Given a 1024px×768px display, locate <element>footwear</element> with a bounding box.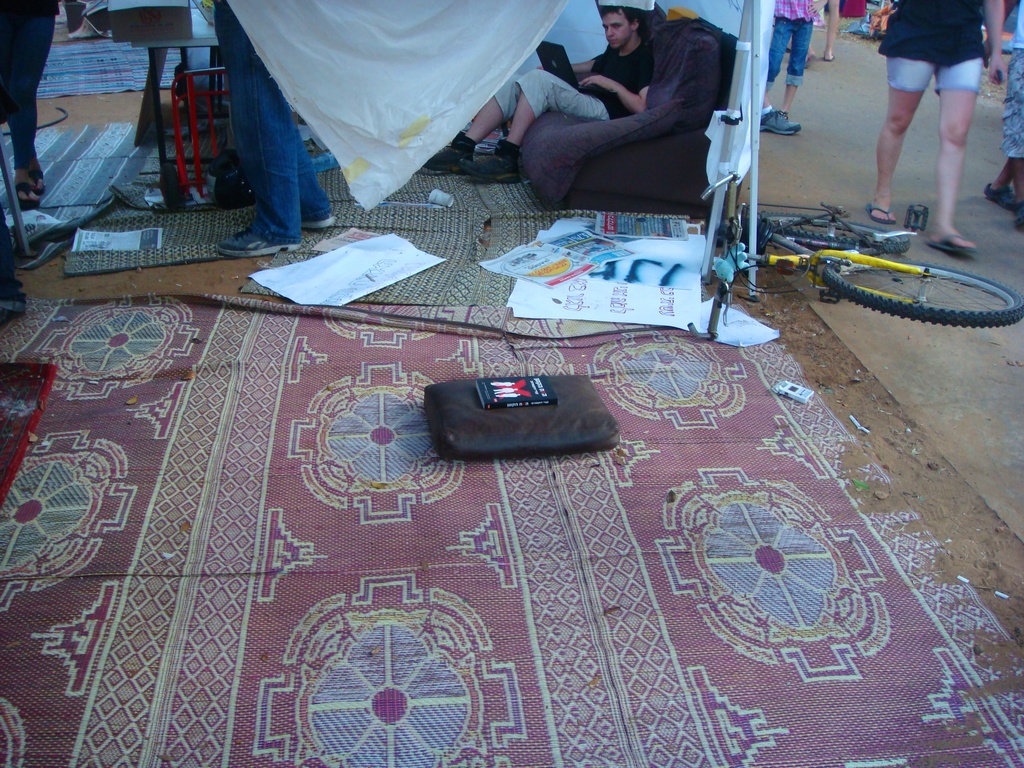
Located: {"left": 982, "top": 180, "right": 1017, "bottom": 209}.
